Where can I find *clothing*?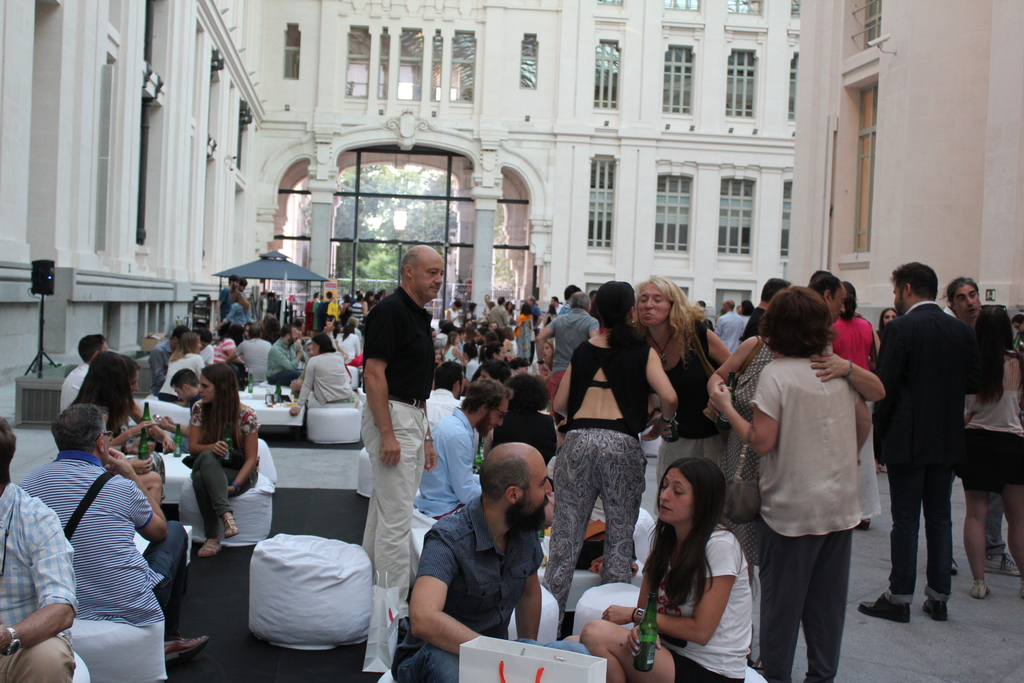
You can find it at [707,309,740,349].
